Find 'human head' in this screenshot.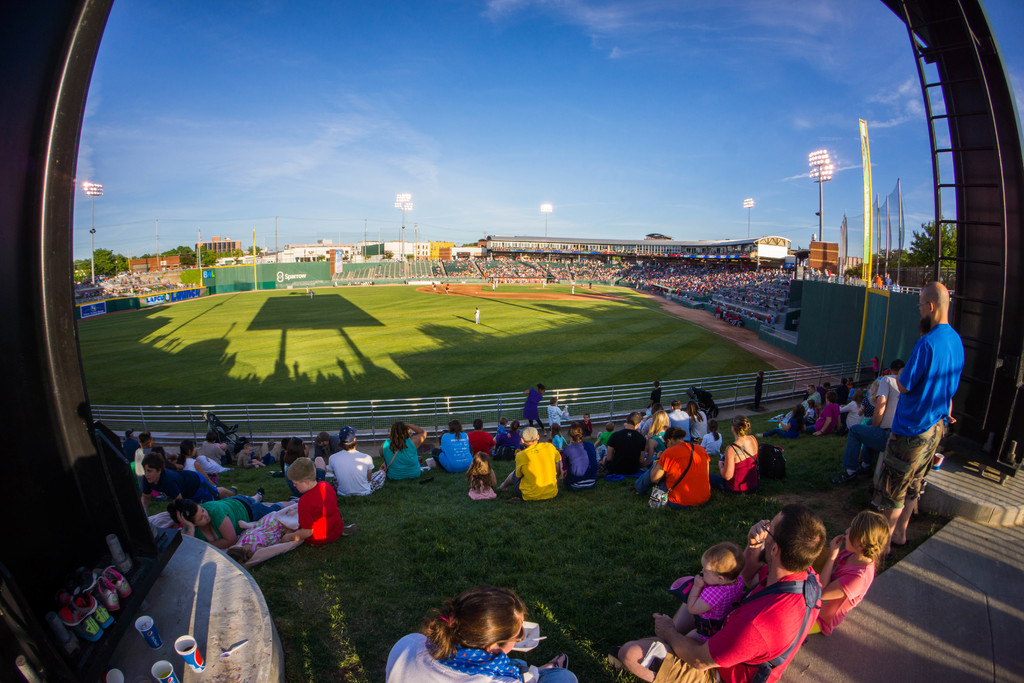
The bounding box for 'human head' is l=760, t=504, r=826, b=582.
